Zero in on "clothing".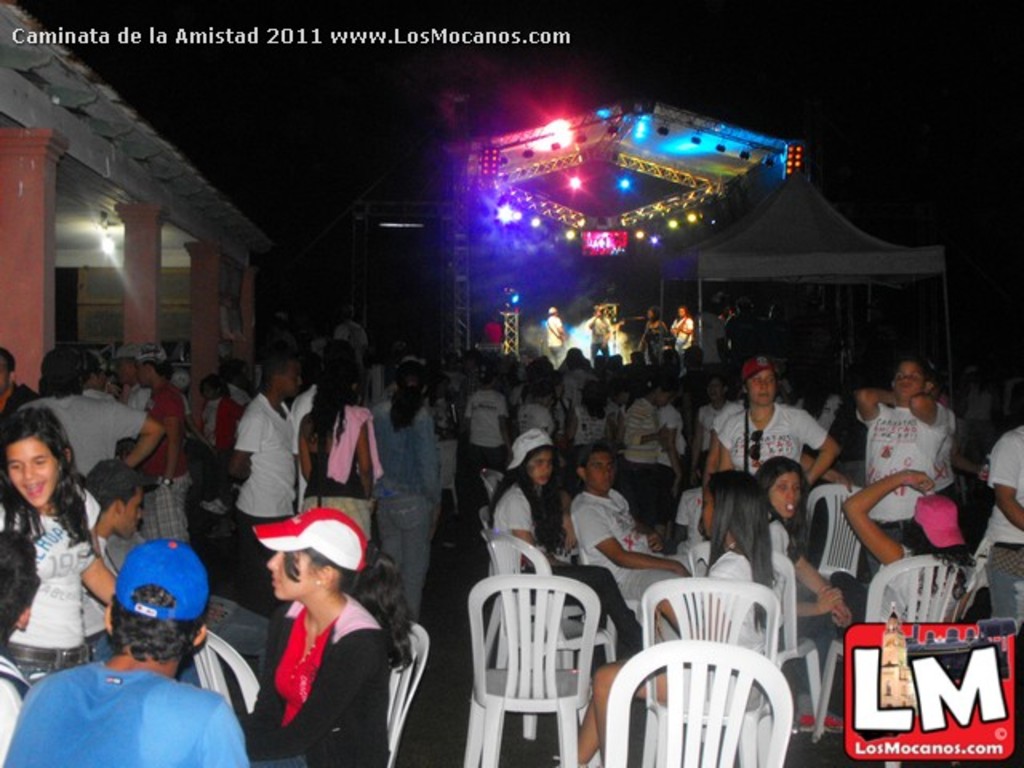
Zeroed in: left=461, top=381, right=510, bottom=470.
